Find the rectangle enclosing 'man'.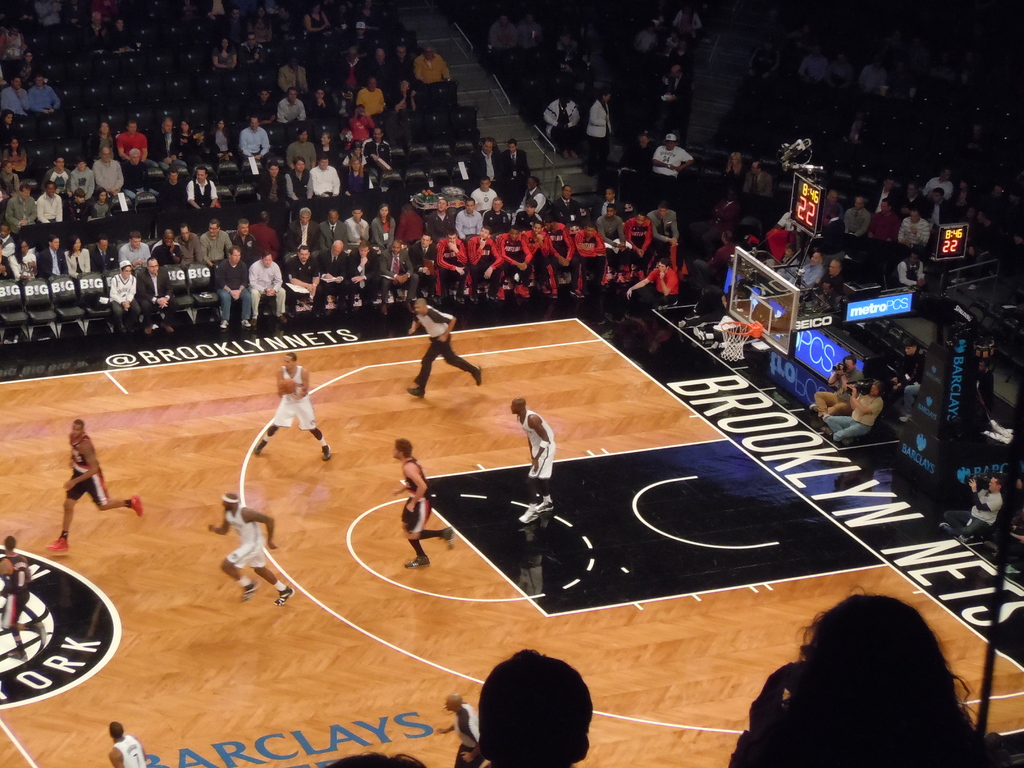
crop(248, 353, 338, 462).
